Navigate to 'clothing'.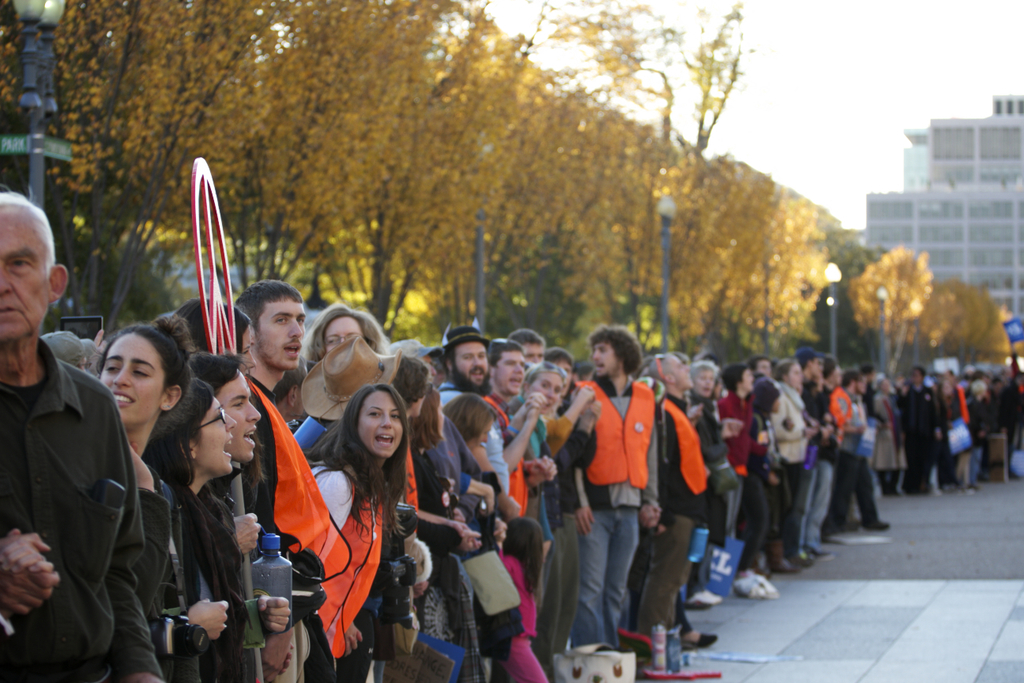
Navigation target: (971,400,987,475).
